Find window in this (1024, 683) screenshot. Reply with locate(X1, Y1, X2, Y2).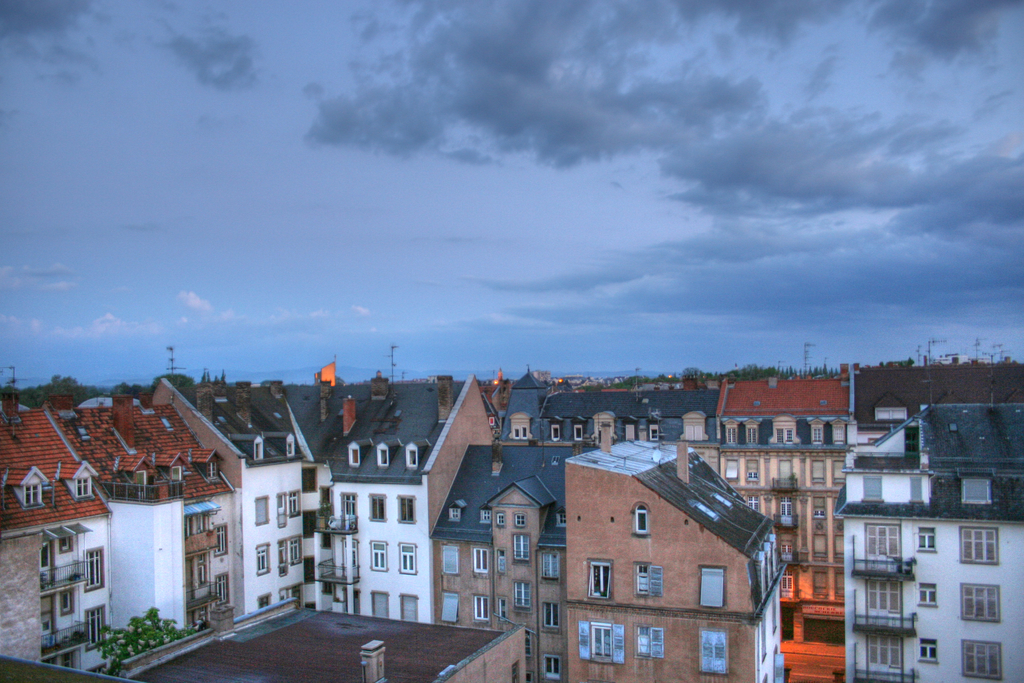
locate(803, 422, 820, 437).
